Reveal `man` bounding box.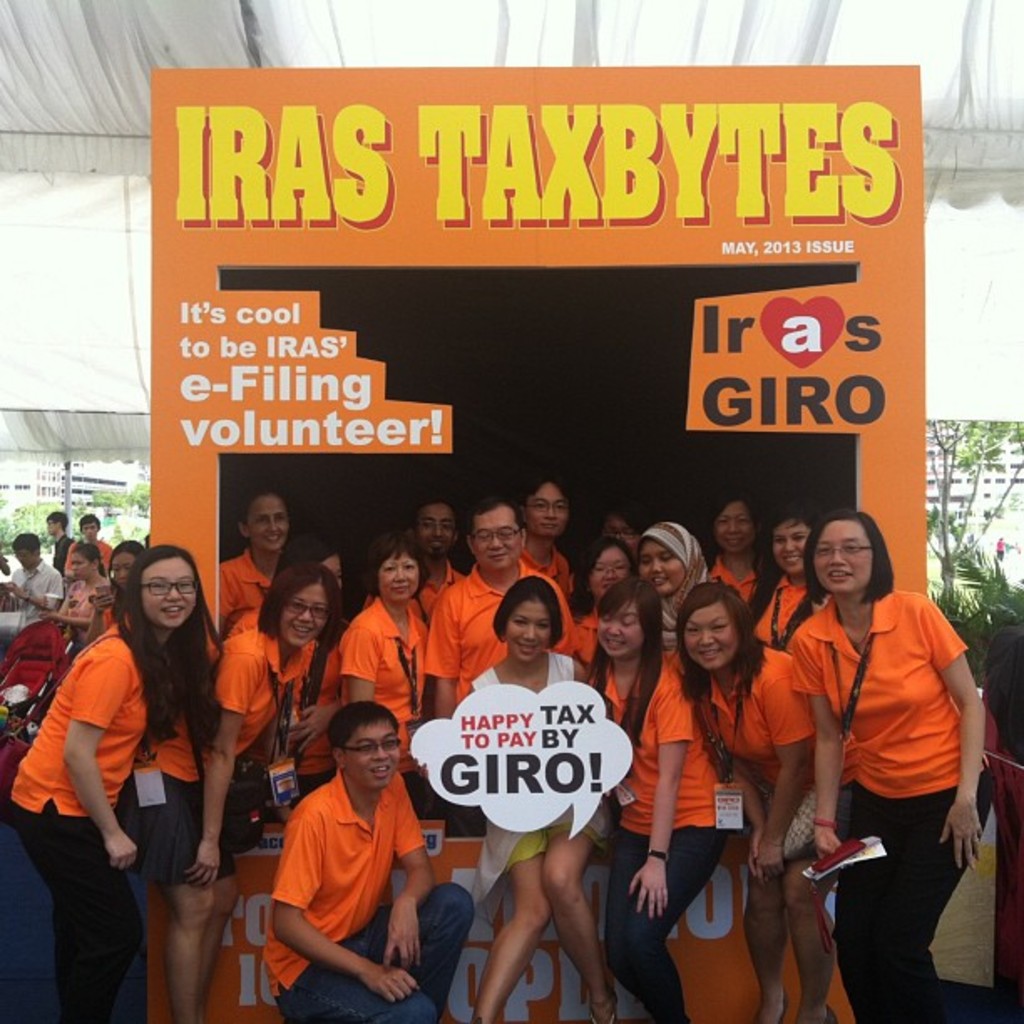
Revealed: bbox(45, 512, 74, 557).
